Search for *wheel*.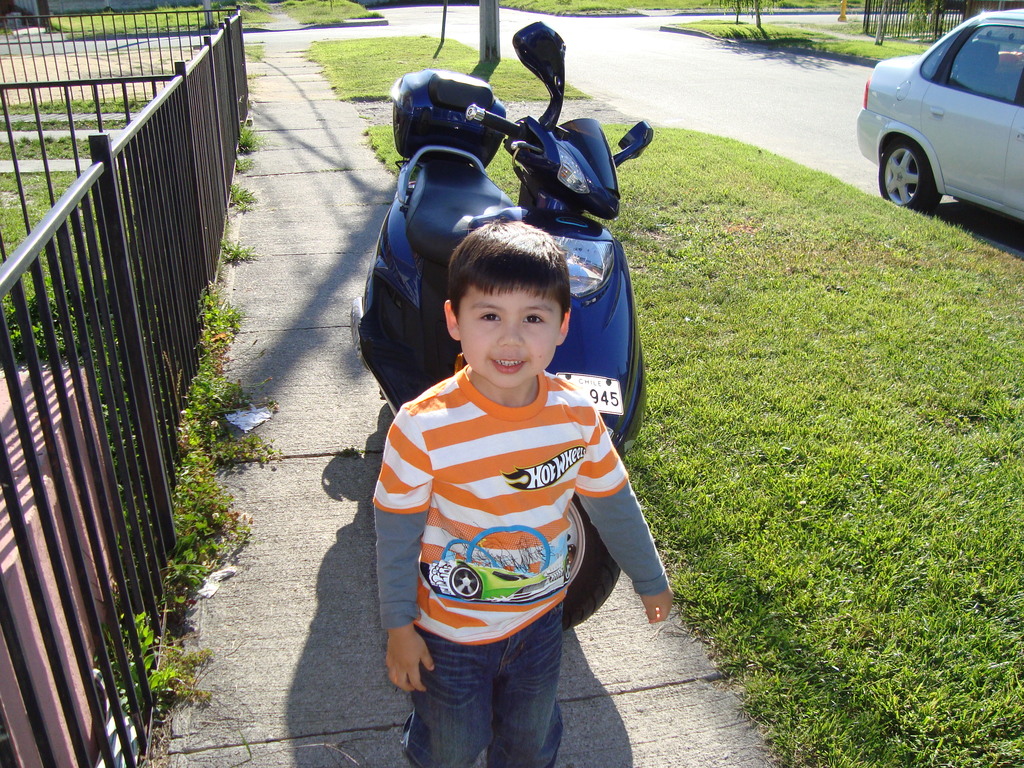
Found at box=[878, 141, 943, 213].
